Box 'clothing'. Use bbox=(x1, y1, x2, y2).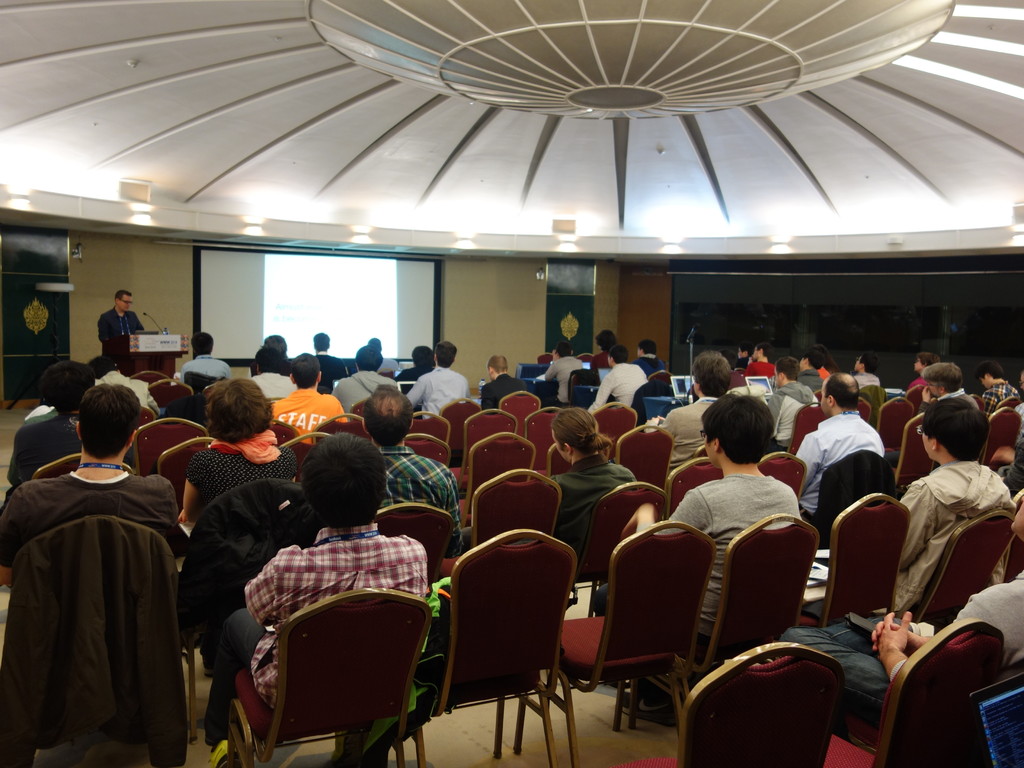
bbox=(588, 349, 615, 377).
